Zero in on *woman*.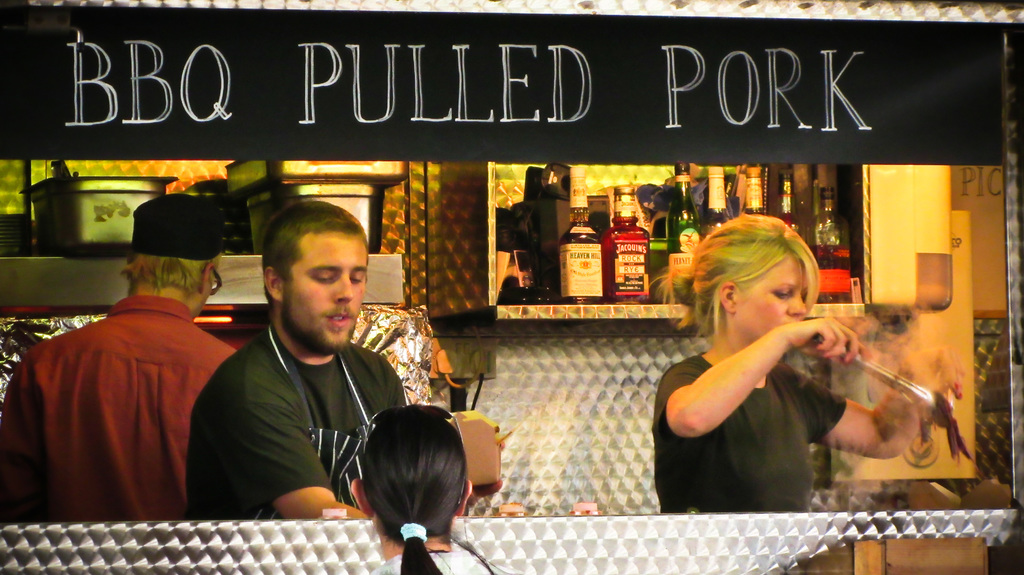
Zeroed in: <box>650,205,900,520</box>.
